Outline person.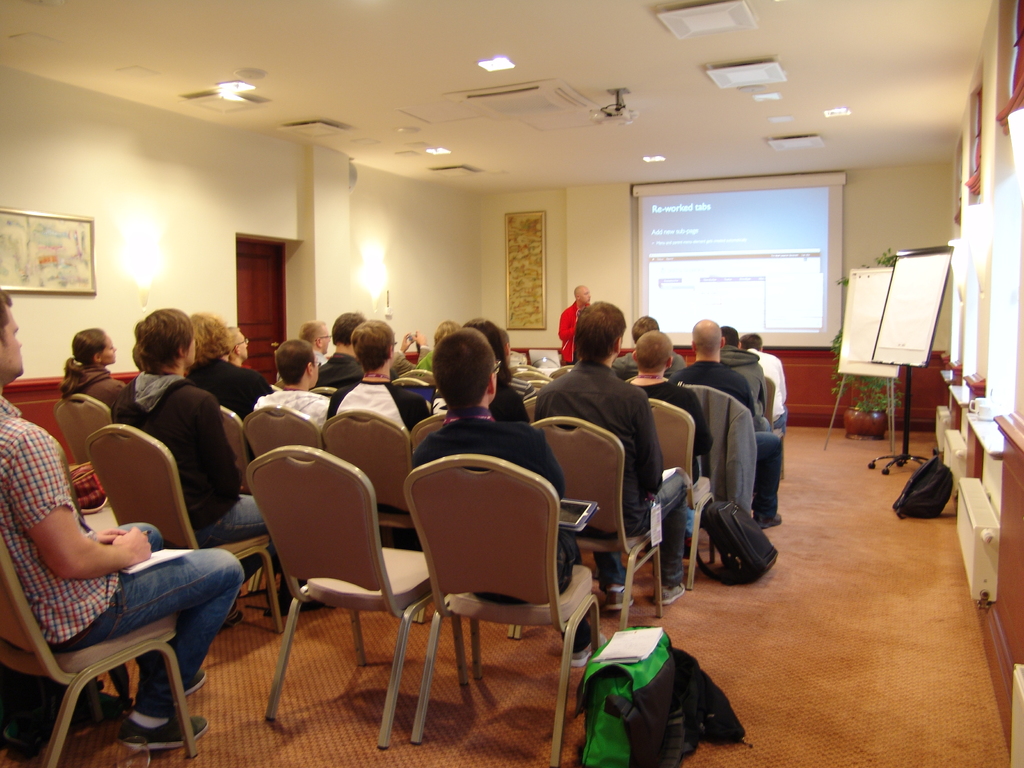
Outline: <box>192,307,277,424</box>.
